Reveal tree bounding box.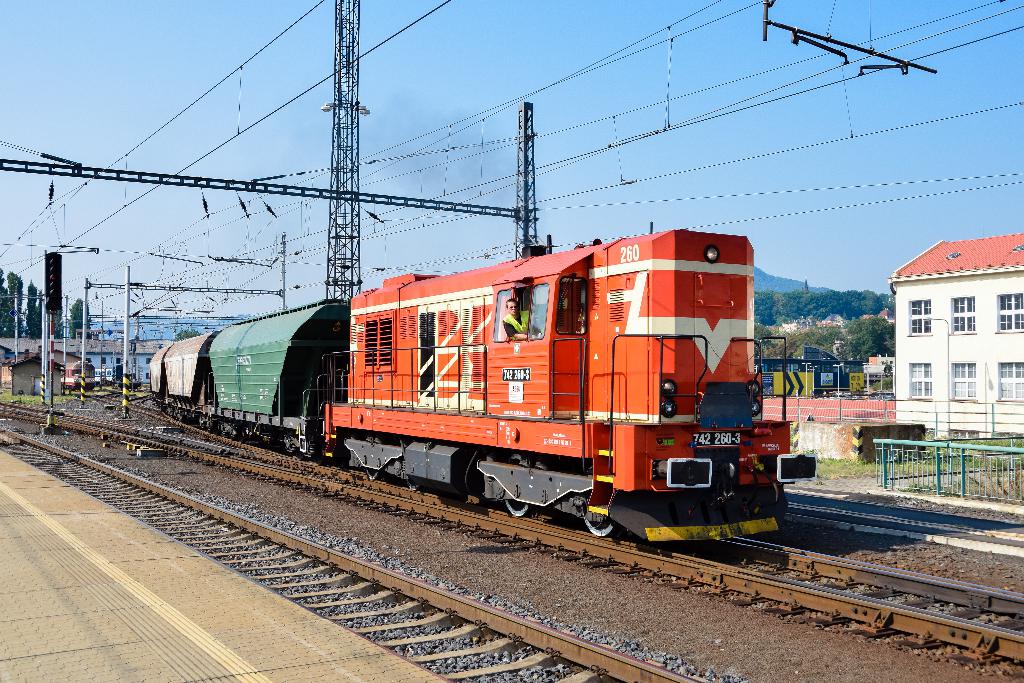
Revealed: <region>0, 271, 28, 332</region>.
